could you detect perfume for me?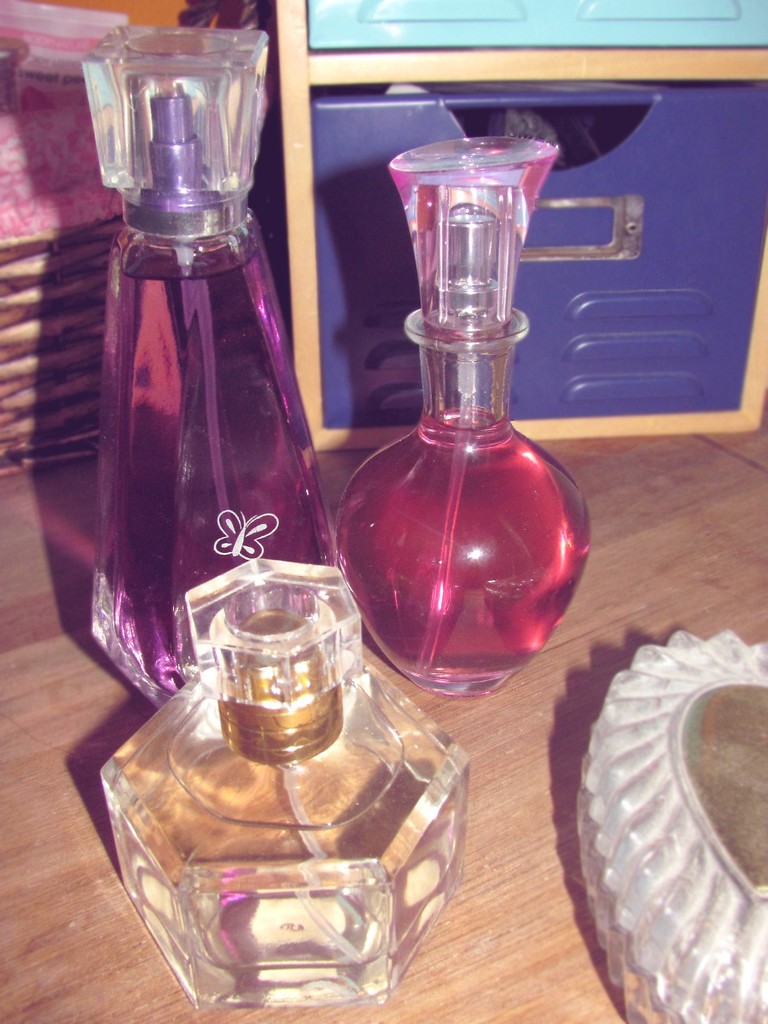
Detection result: bbox=(83, 21, 343, 704).
